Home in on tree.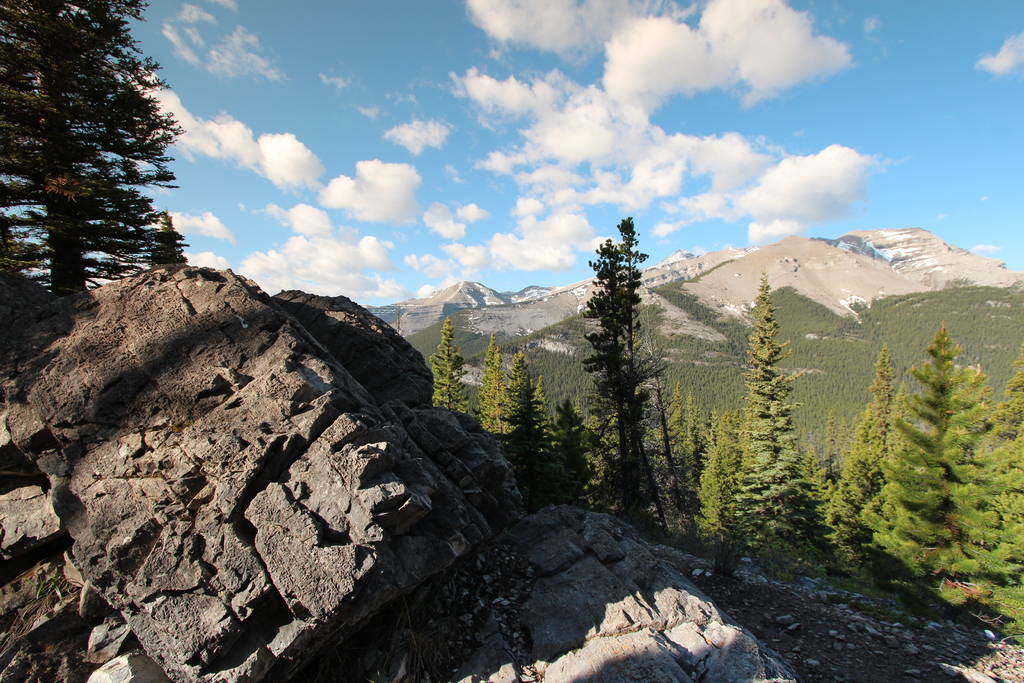
Homed in at [left=0, top=4, right=195, bottom=318].
